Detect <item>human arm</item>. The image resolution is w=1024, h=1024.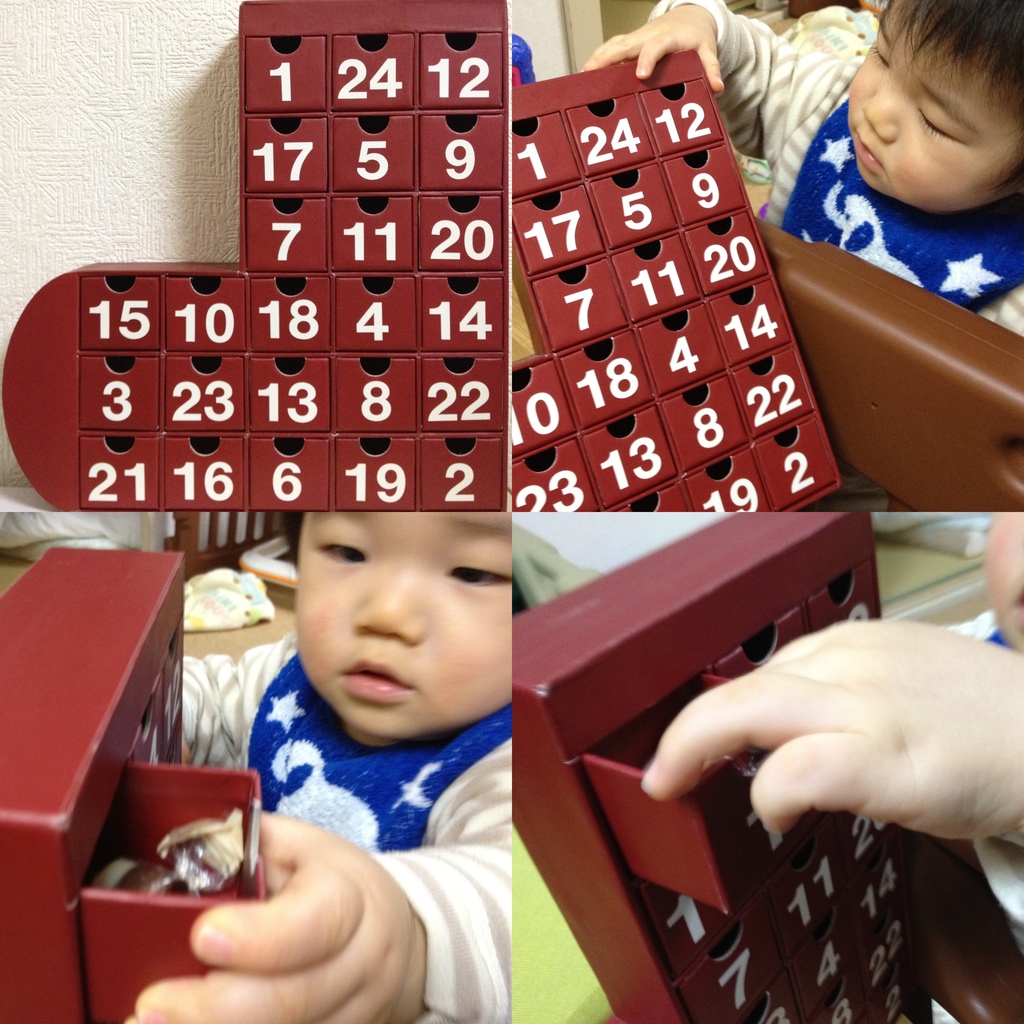
[174, 645, 261, 767].
